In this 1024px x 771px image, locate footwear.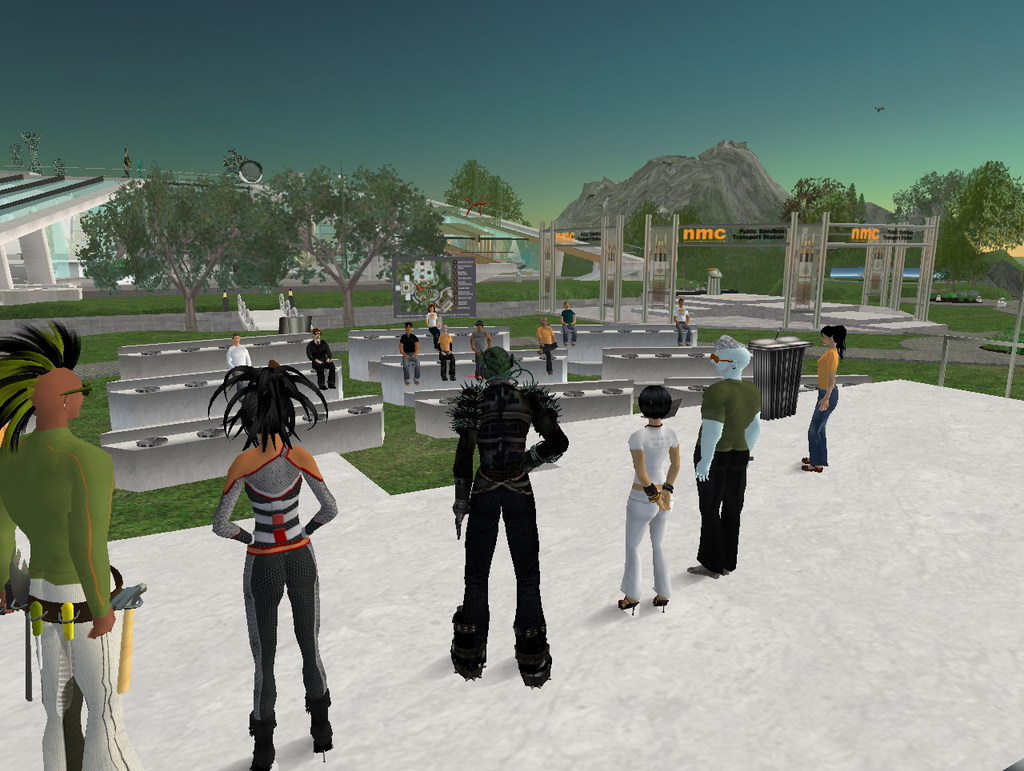
Bounding box: x1=690 y1=561 x2=726 y2=581.
